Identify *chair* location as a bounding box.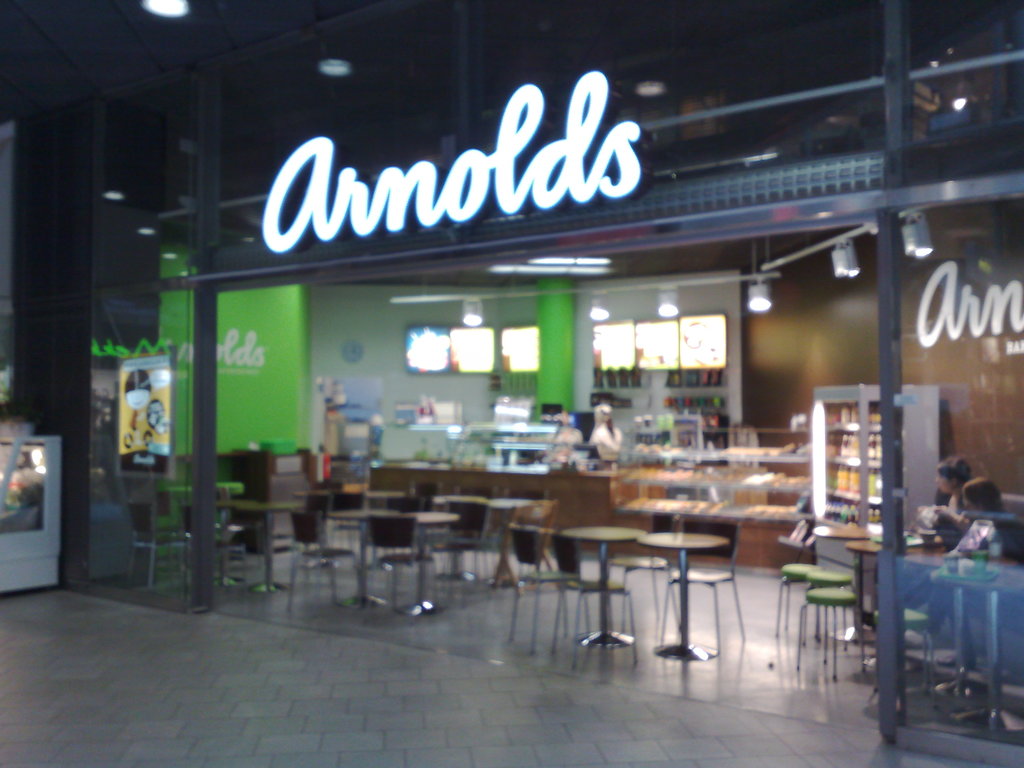
bbox=(508, 525, 571, 644).
